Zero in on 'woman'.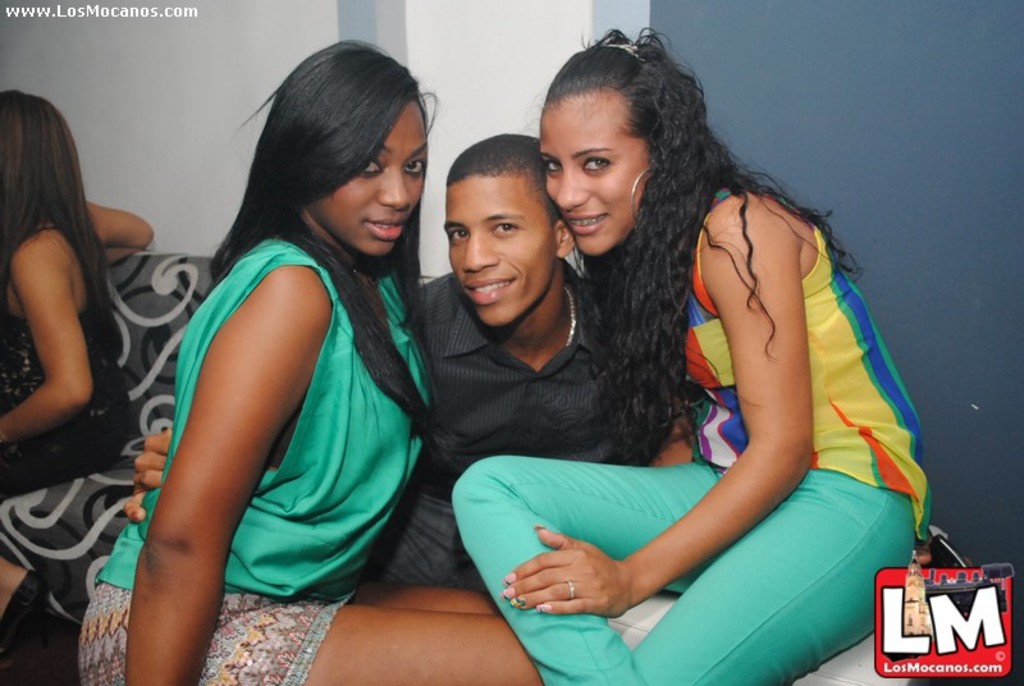
Zeroed in: select_region(358, 40, 941, 682).
